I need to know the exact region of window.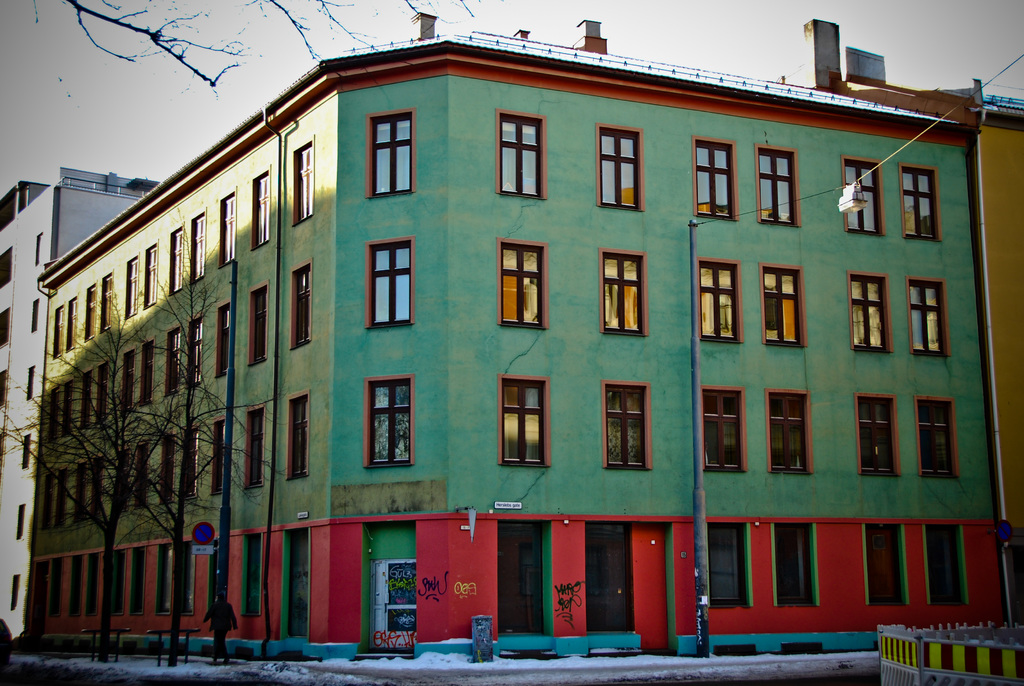
Region: (left=687, top=138, right=737, bottom=220).
